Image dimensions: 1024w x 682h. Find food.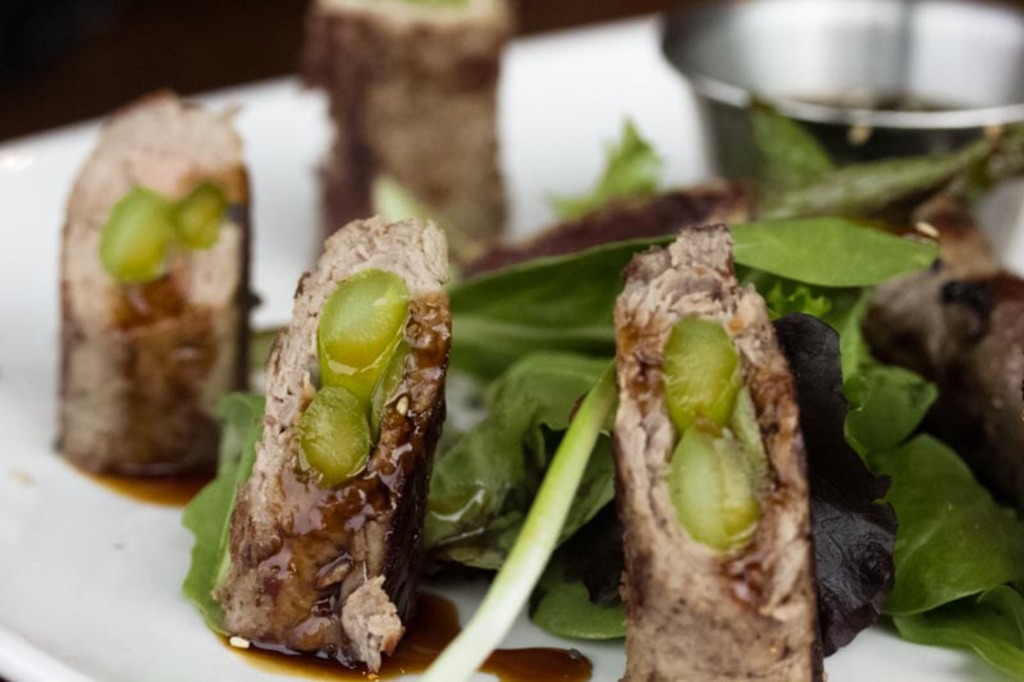
box(46, 0, 1023, 681).
